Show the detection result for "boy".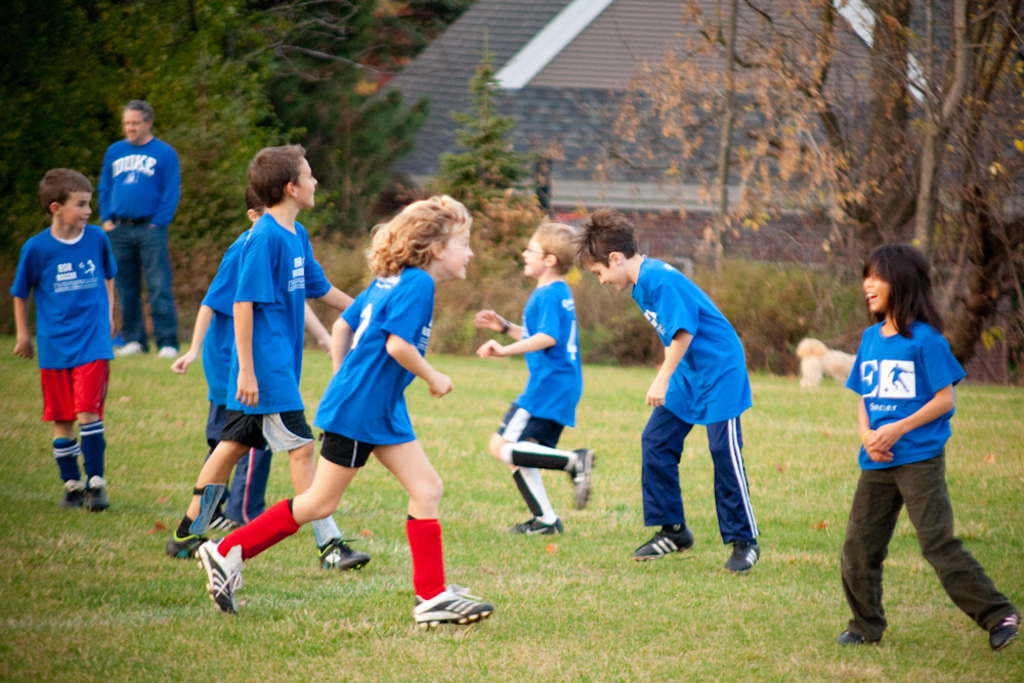
0 150 135 528.
